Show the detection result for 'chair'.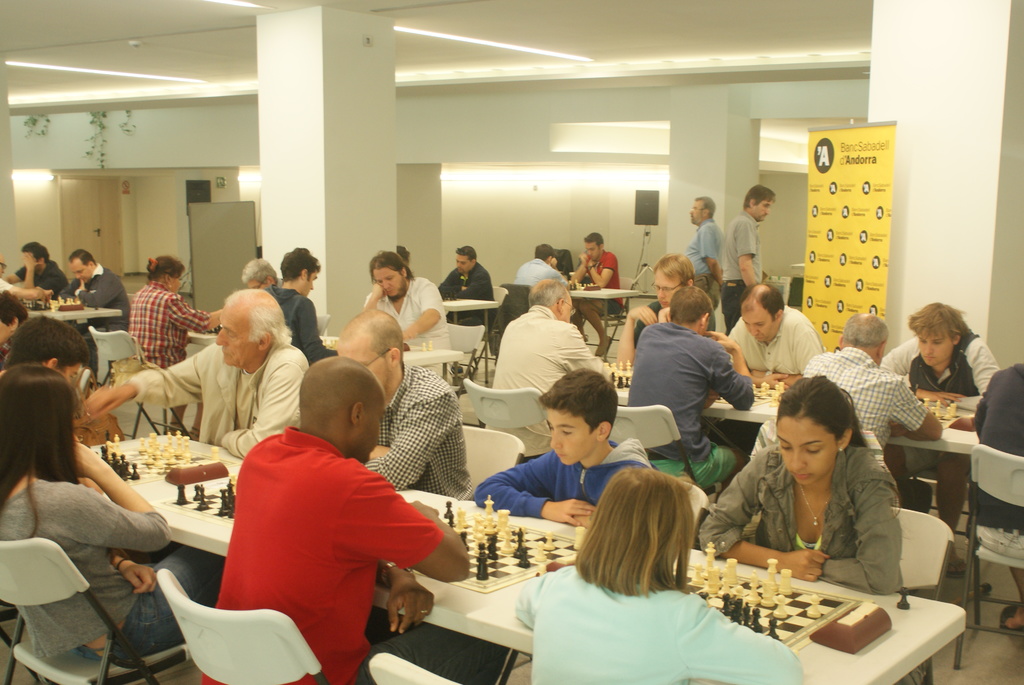
Rect(459, 423, 527, 503).
